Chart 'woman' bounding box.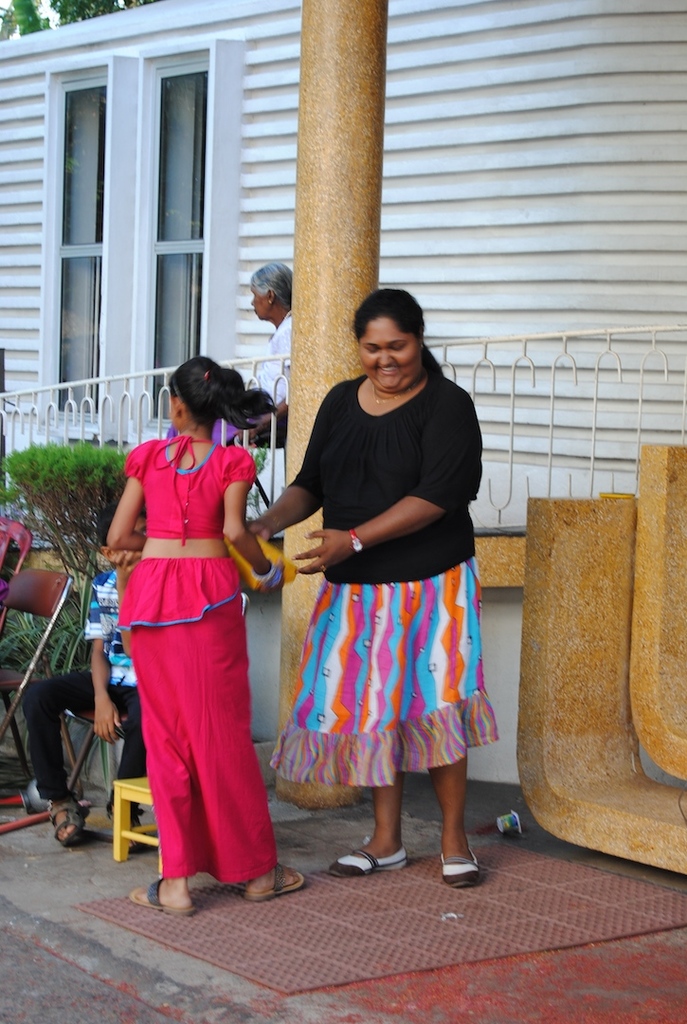
Charted: x1=240, y1=284, x2=498, y2=893.
